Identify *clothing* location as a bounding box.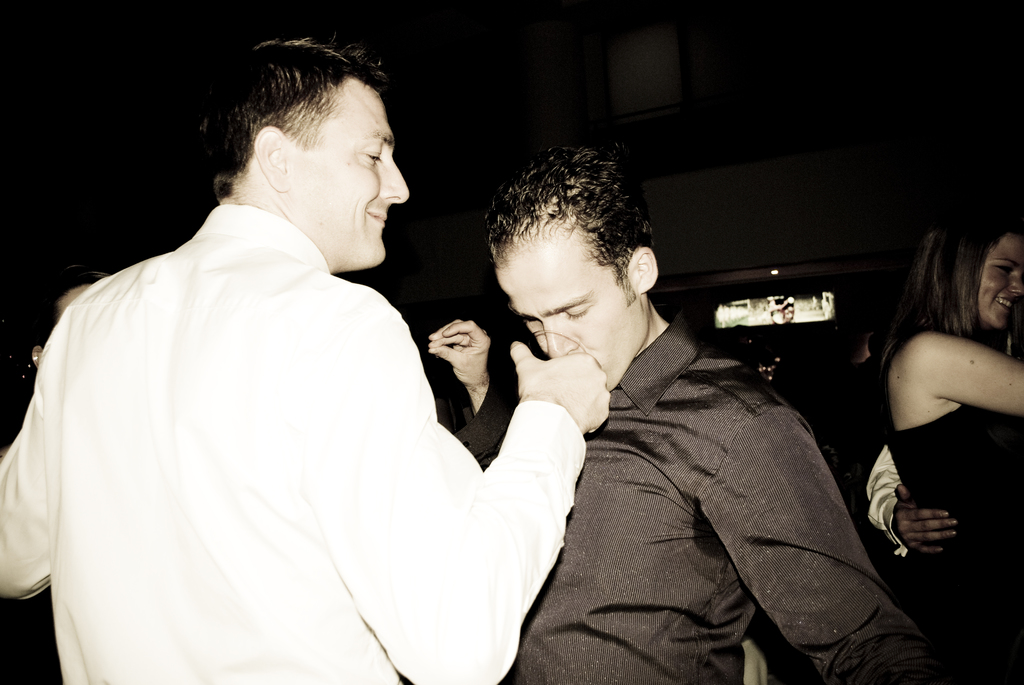
select_region(871, 317, 1023, 668).
